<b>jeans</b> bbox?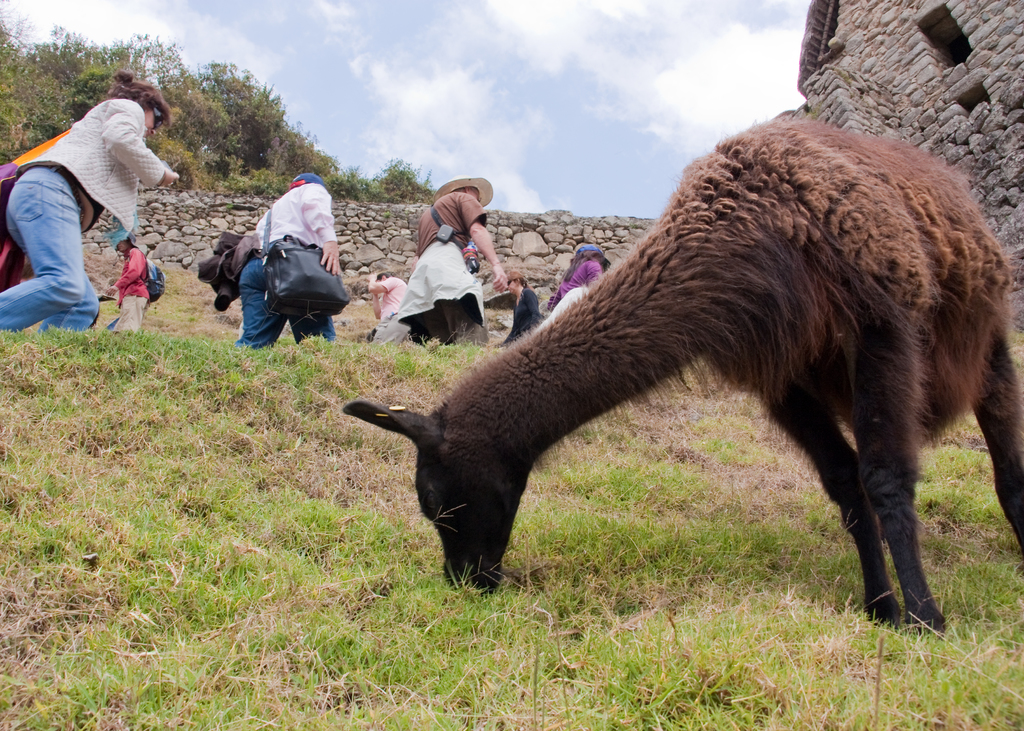
box(232, 255, 339, 343)
